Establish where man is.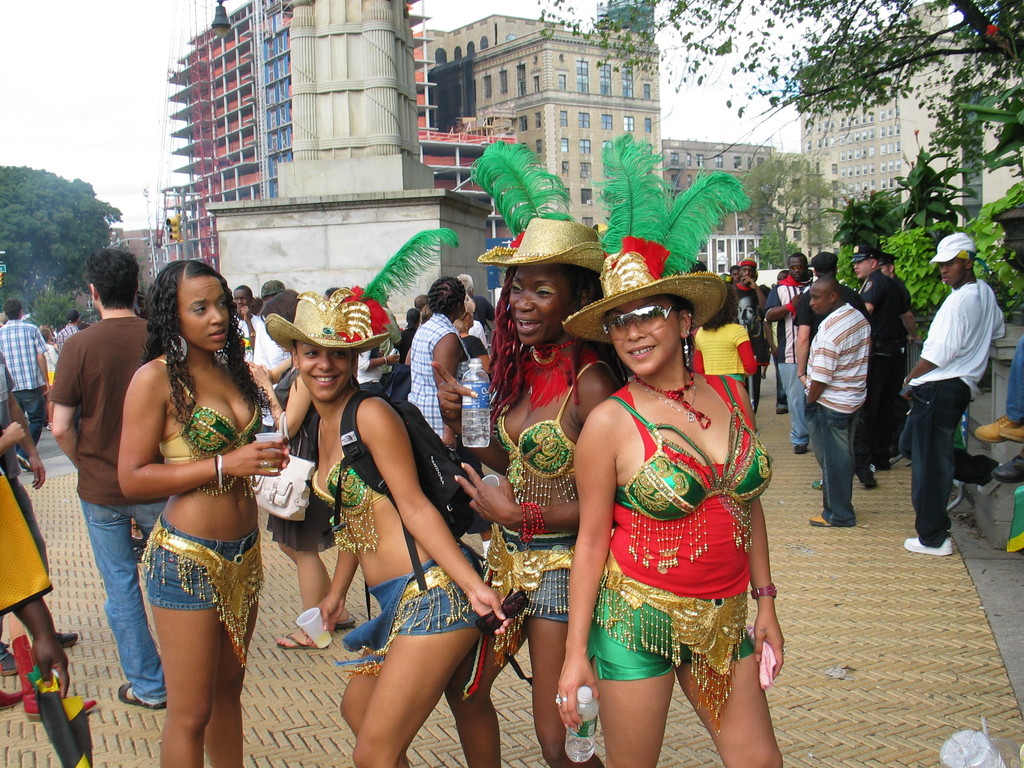
Established at pyautogui.locateOnScreen(762, 255, 819, 442).
